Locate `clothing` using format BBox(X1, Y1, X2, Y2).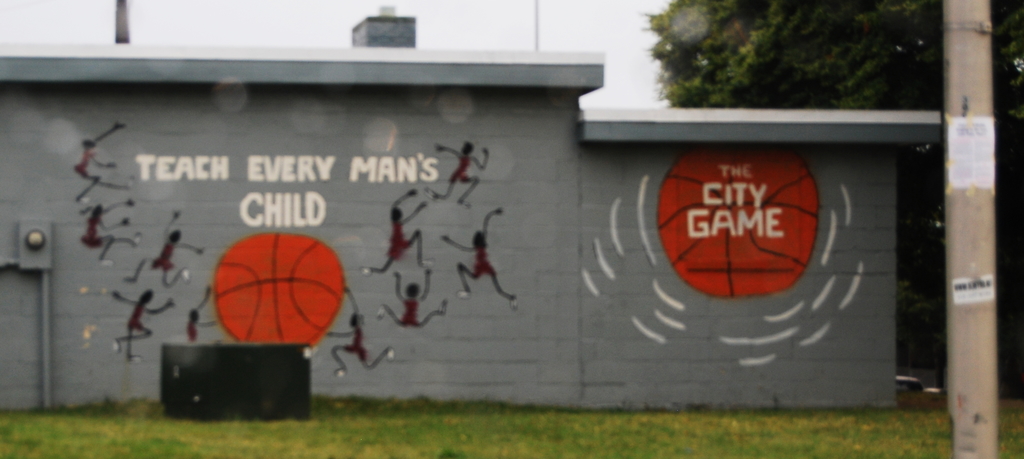
BBox(124, 284, 152, 347).
